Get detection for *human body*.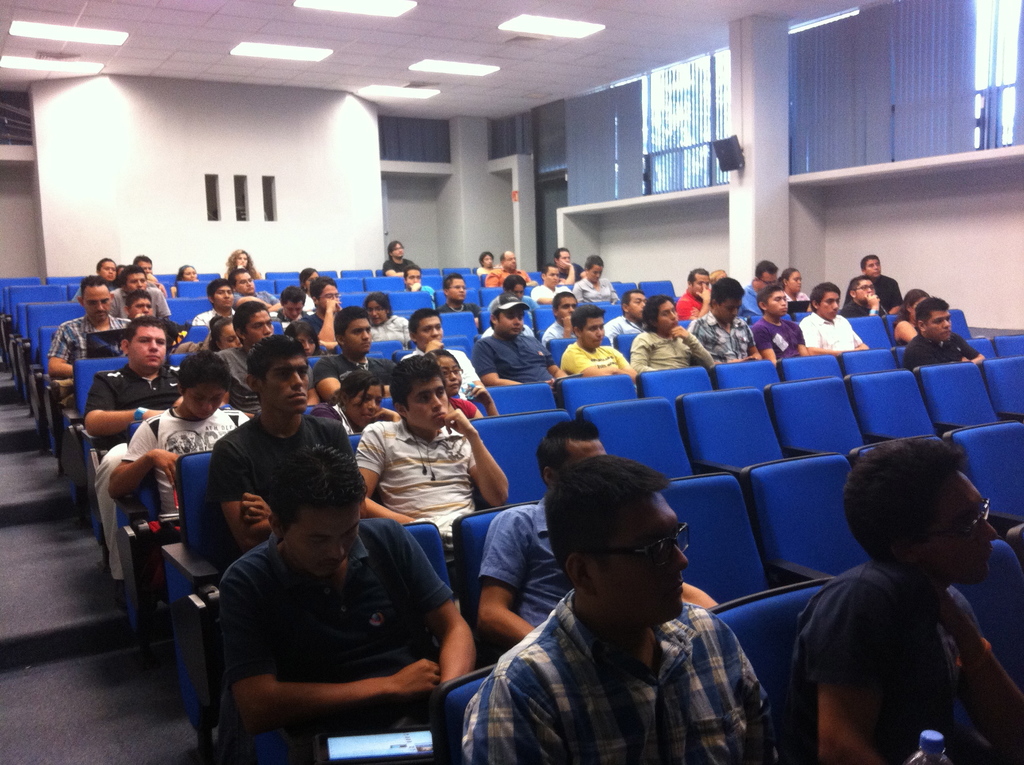
Detection: detection(481, 264, 531, 287).
